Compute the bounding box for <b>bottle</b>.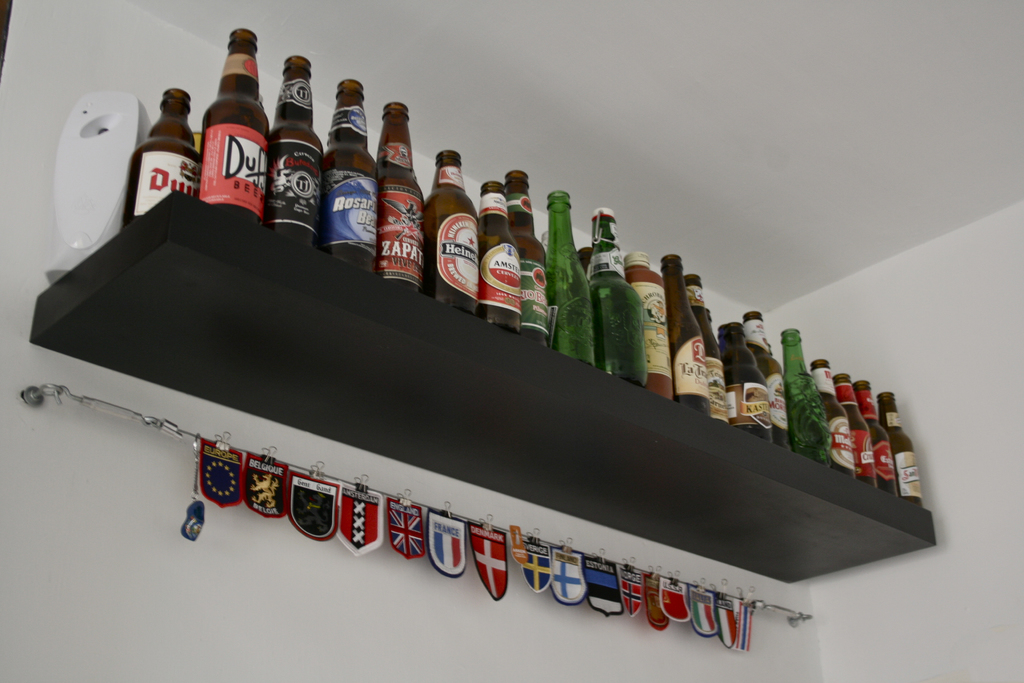
<region>830, 370, 877, 488</region>.
